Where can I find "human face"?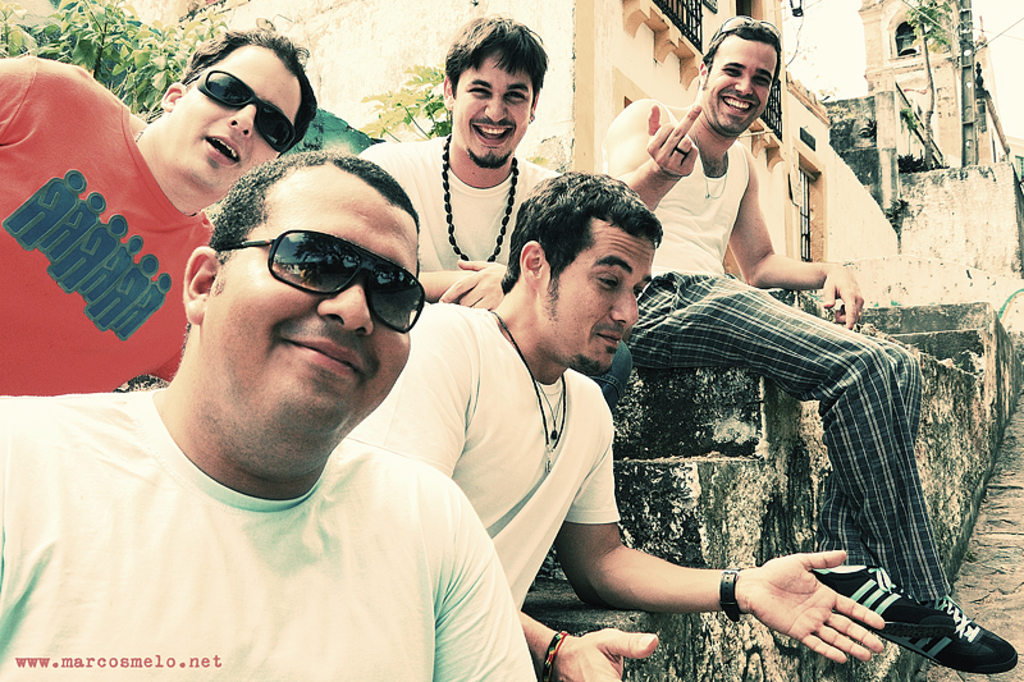
You can find it at [x1=701, y1=29, x2=780, y2=132].
